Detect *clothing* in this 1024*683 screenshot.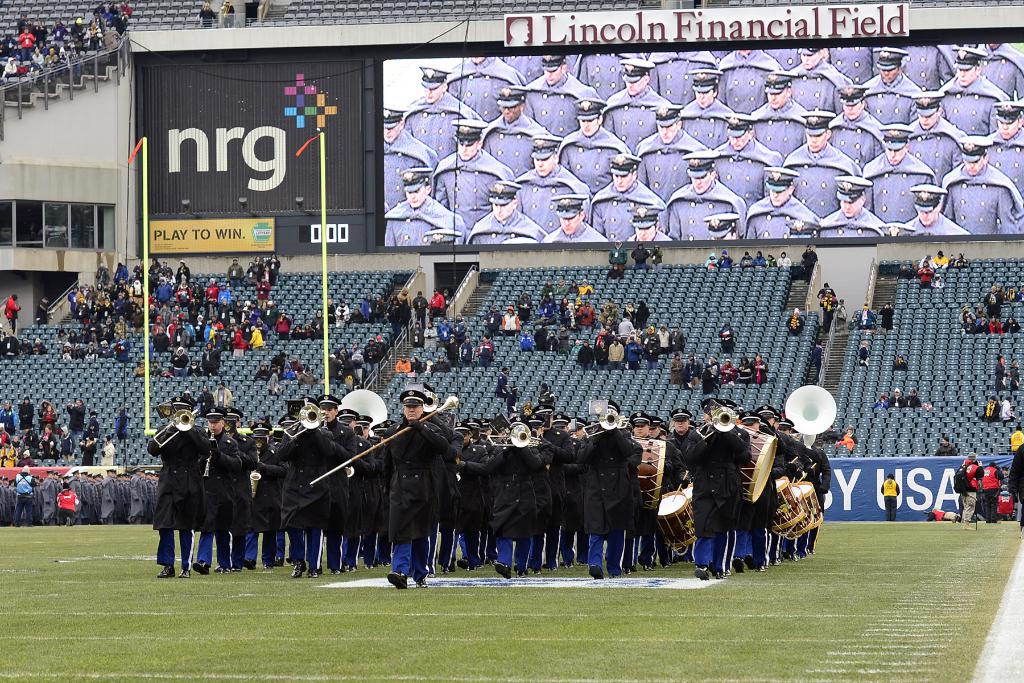
Detection: [219,1,236,25].
